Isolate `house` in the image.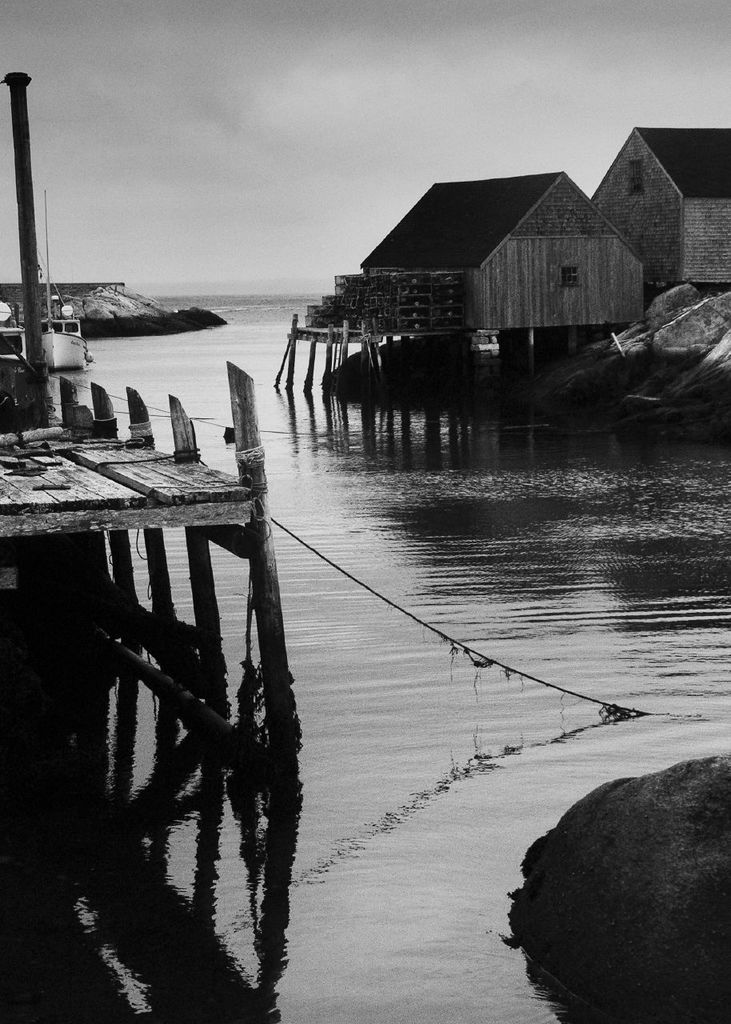
Isolated region: locate(352, 143, 673, 365).
